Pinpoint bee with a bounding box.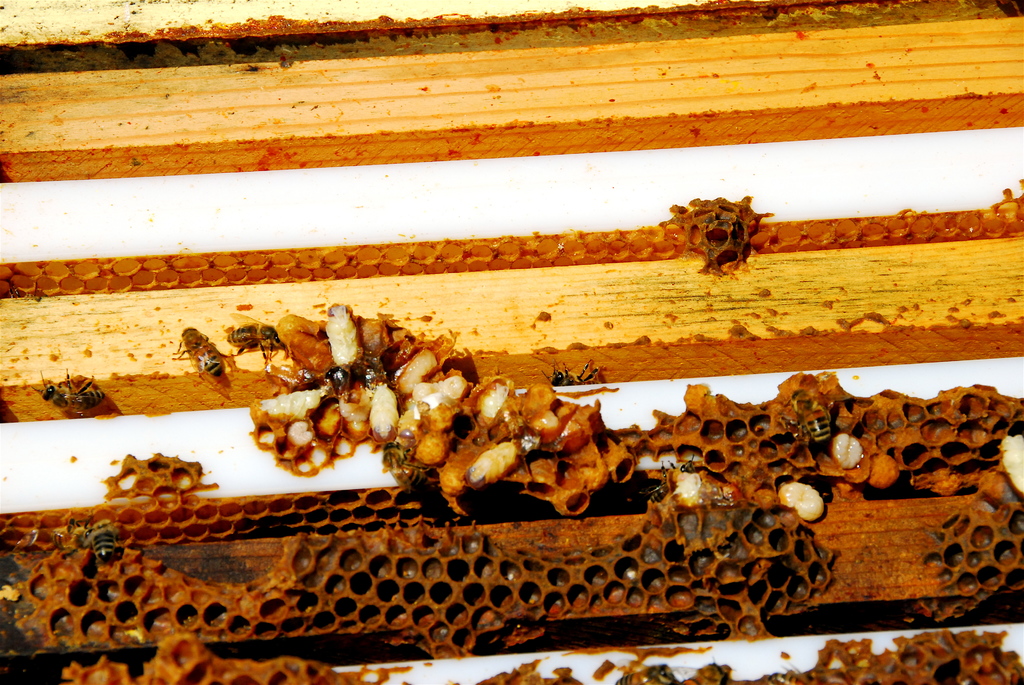
rect(797, 393, 836, 443).
